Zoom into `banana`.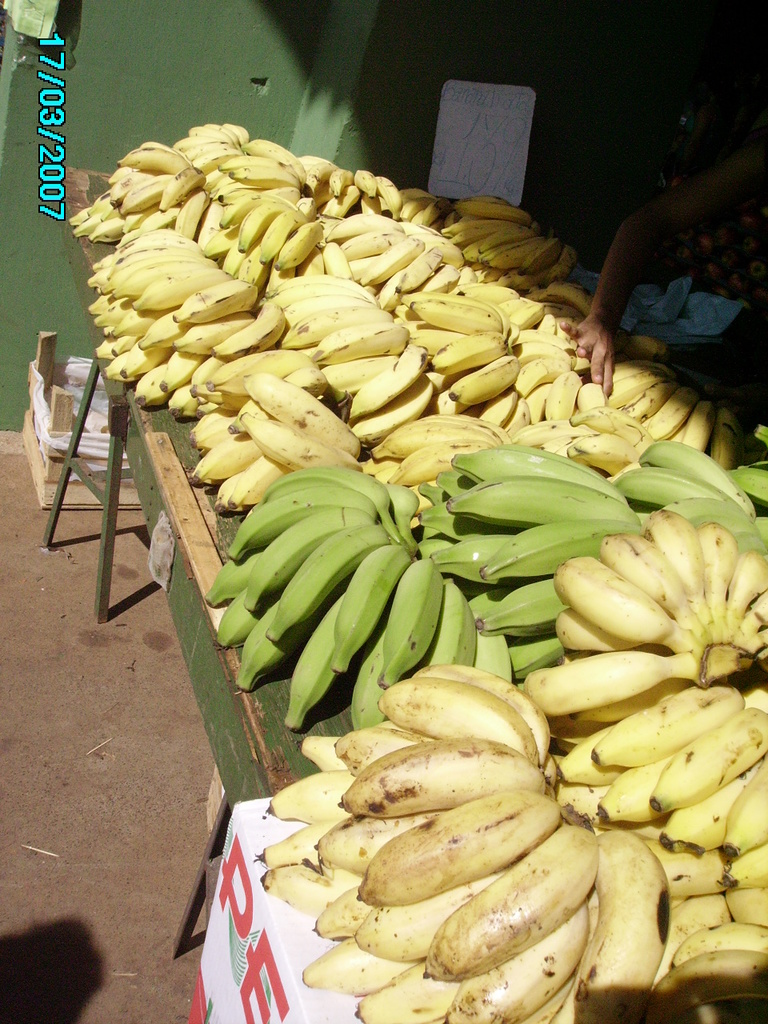
Zoom target: 107 138 767 966.
